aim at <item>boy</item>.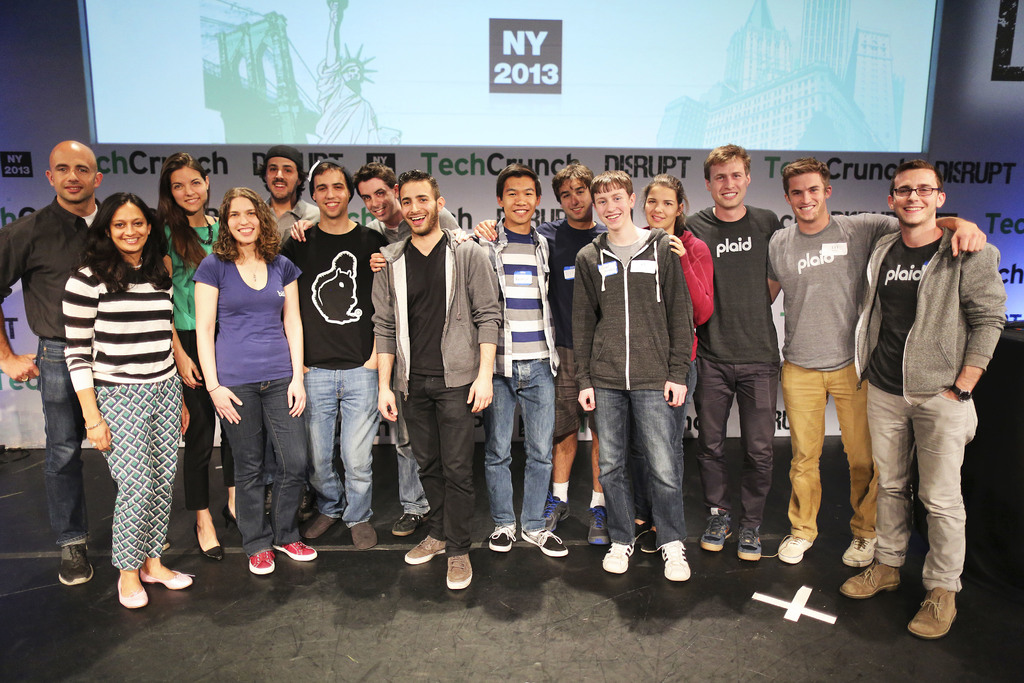
Aimed at (left=849, top=142, right=1000, bottom=633).
